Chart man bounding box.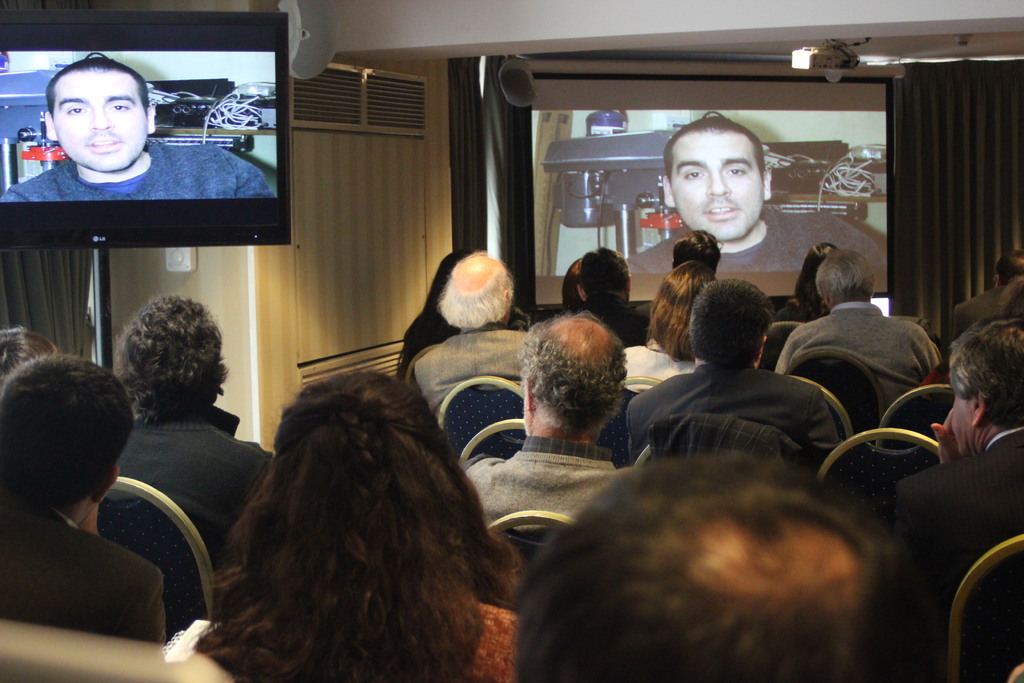
Charted: box(575, 243, 637, 357).
